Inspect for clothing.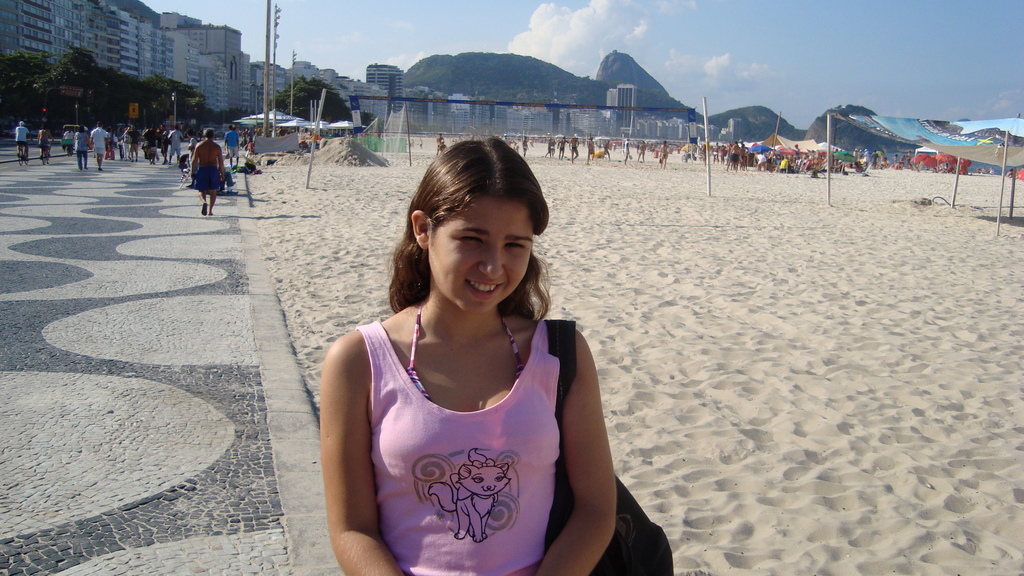
Inspection: bbox(145, 127, 157, 150).
